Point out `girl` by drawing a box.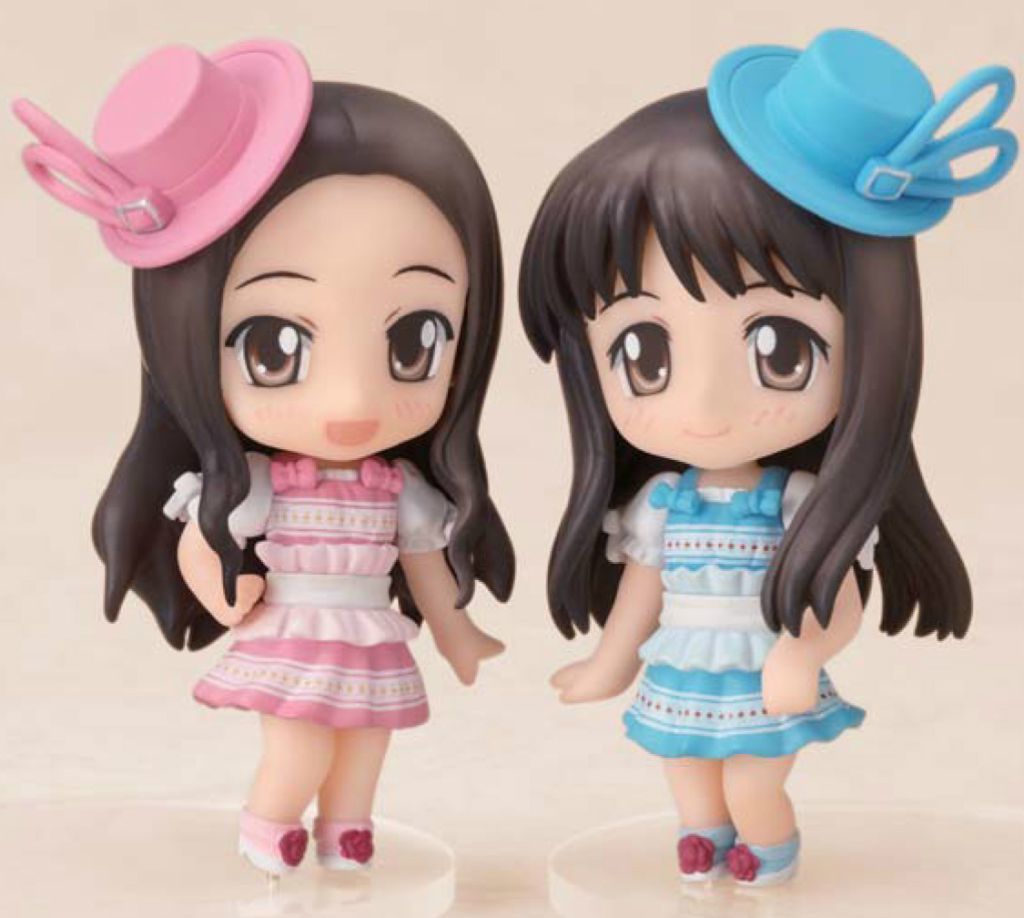
515, 24, 1019, 881.
